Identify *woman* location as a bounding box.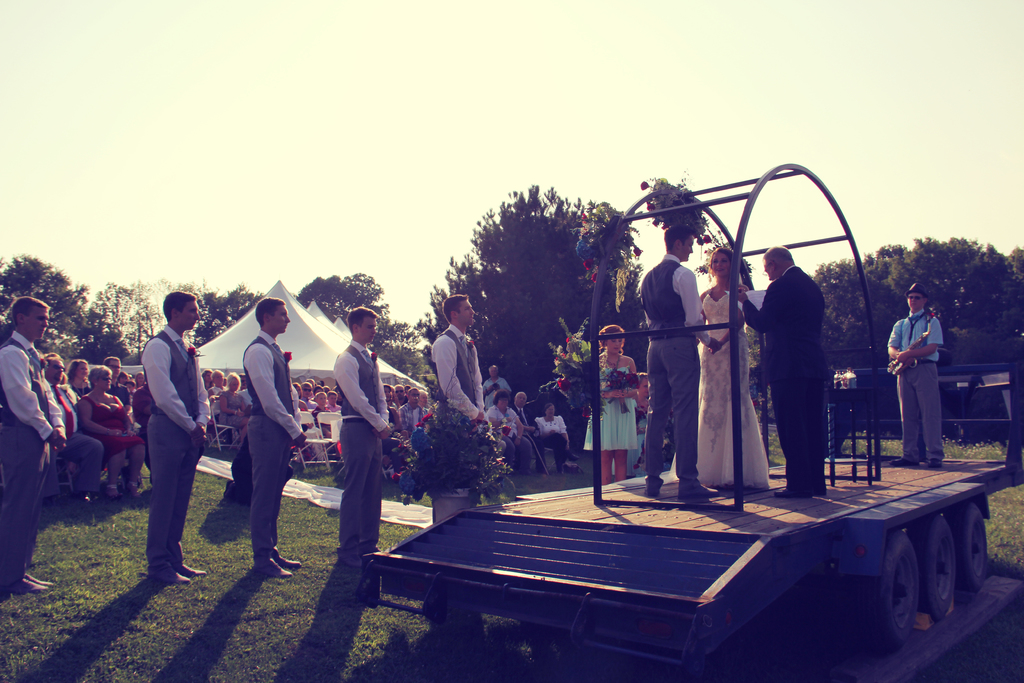
[66, 356, 92, 397].
